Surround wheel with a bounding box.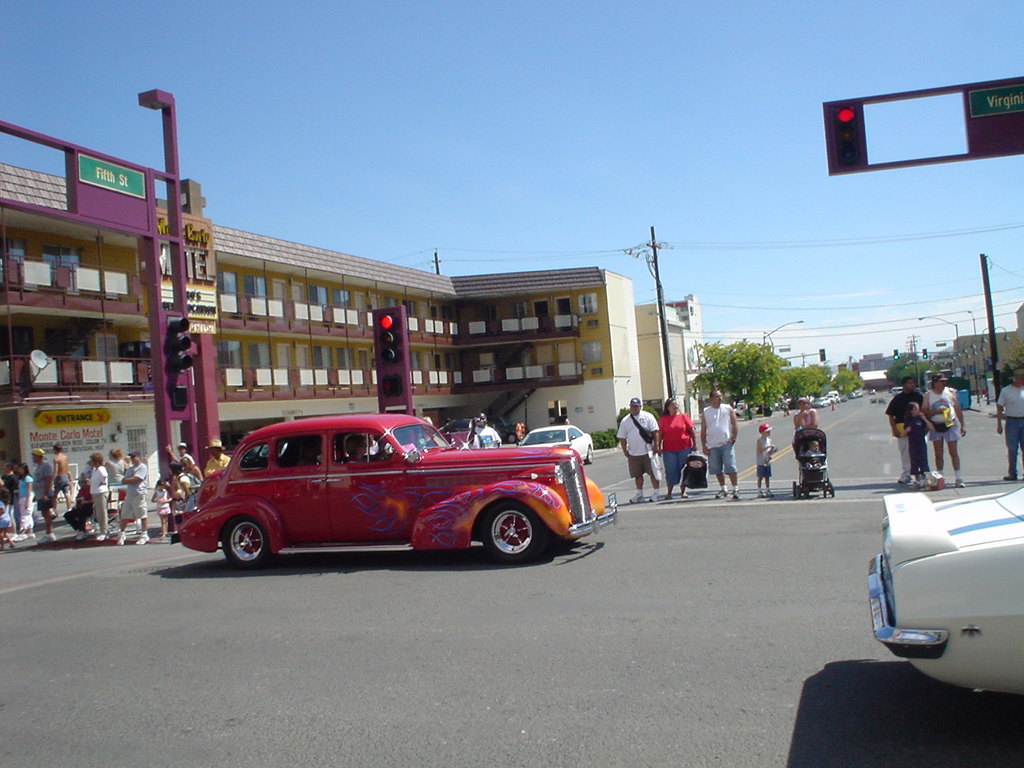
465, 500, 548, 568.
